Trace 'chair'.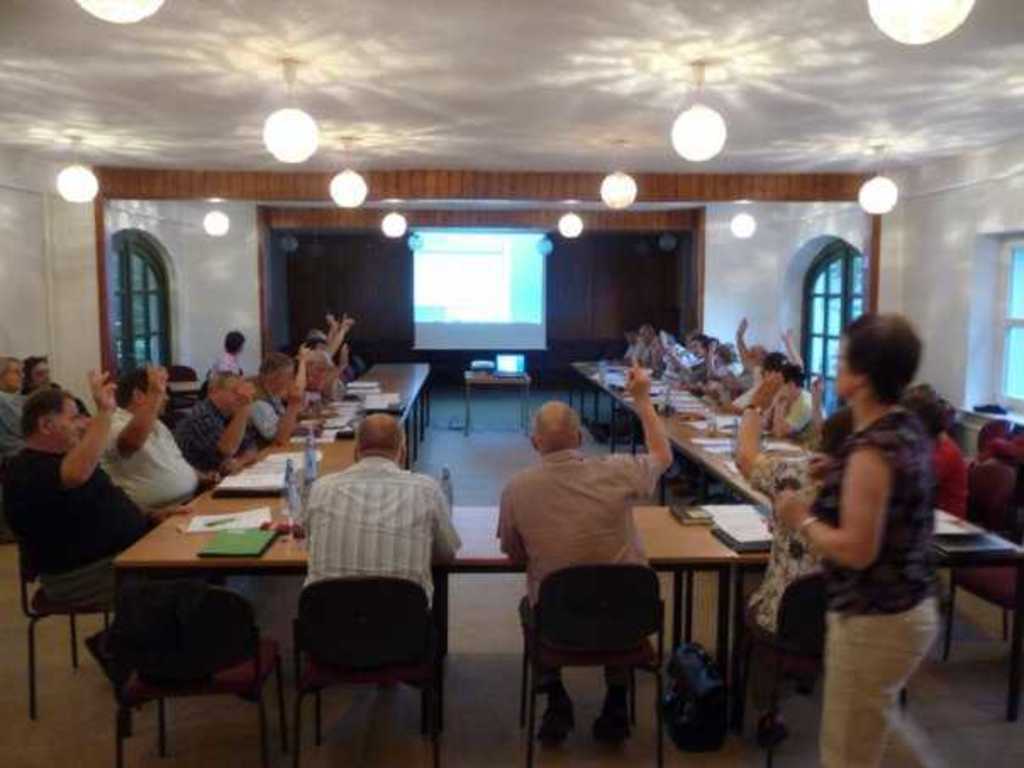
Traced to box=[519, 536, 680, 760].
